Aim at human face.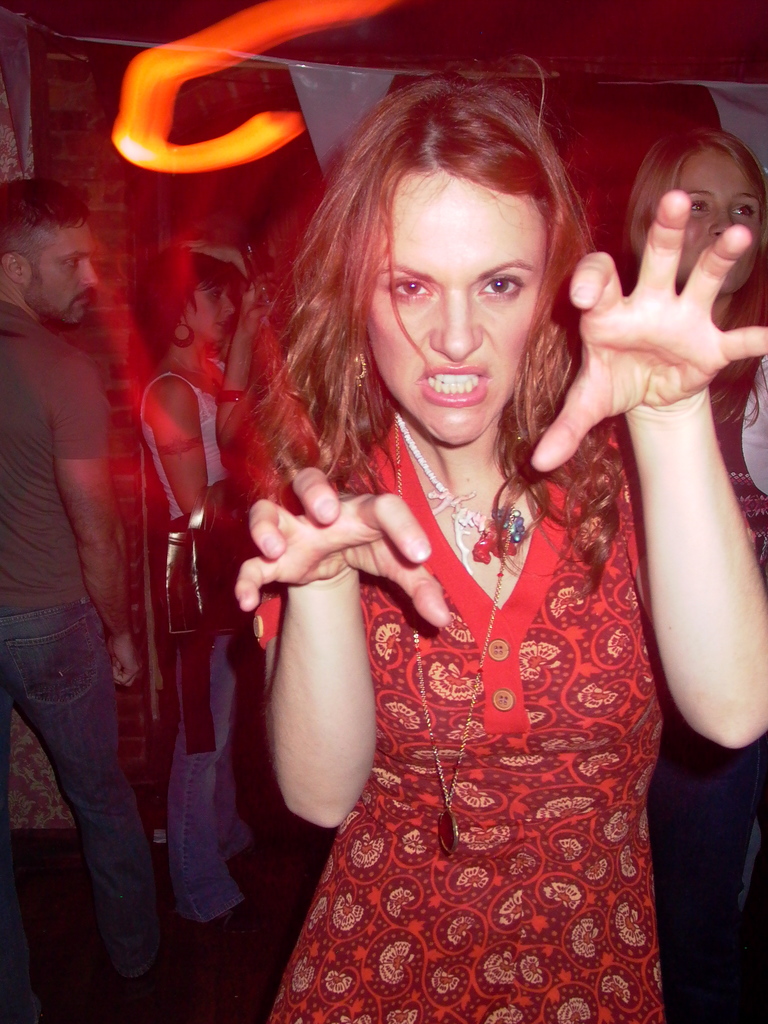
Aimed at [367,165,532,436].
